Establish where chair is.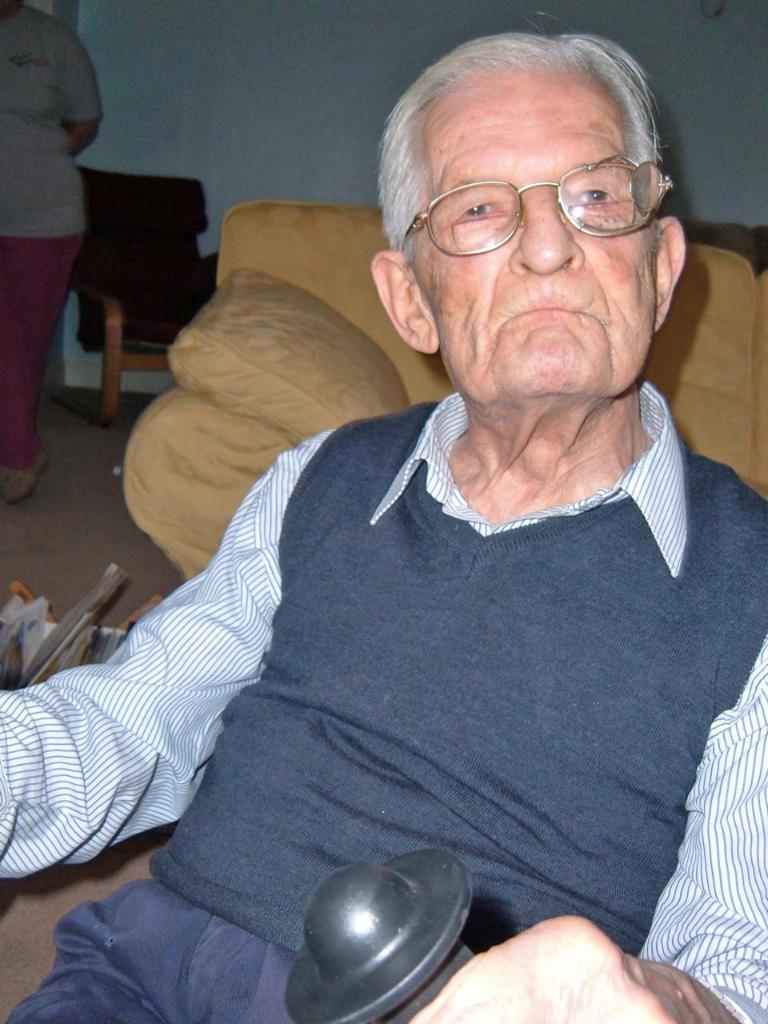
Established at rect(121, 198, 767, 580).
